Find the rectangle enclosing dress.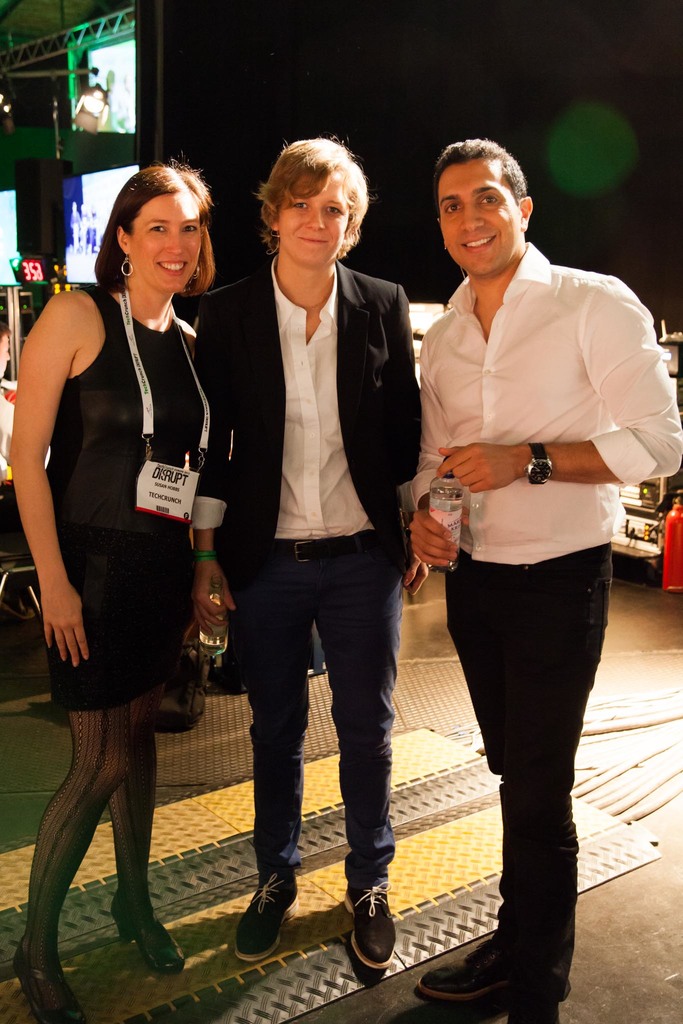
46,284,218,711.
